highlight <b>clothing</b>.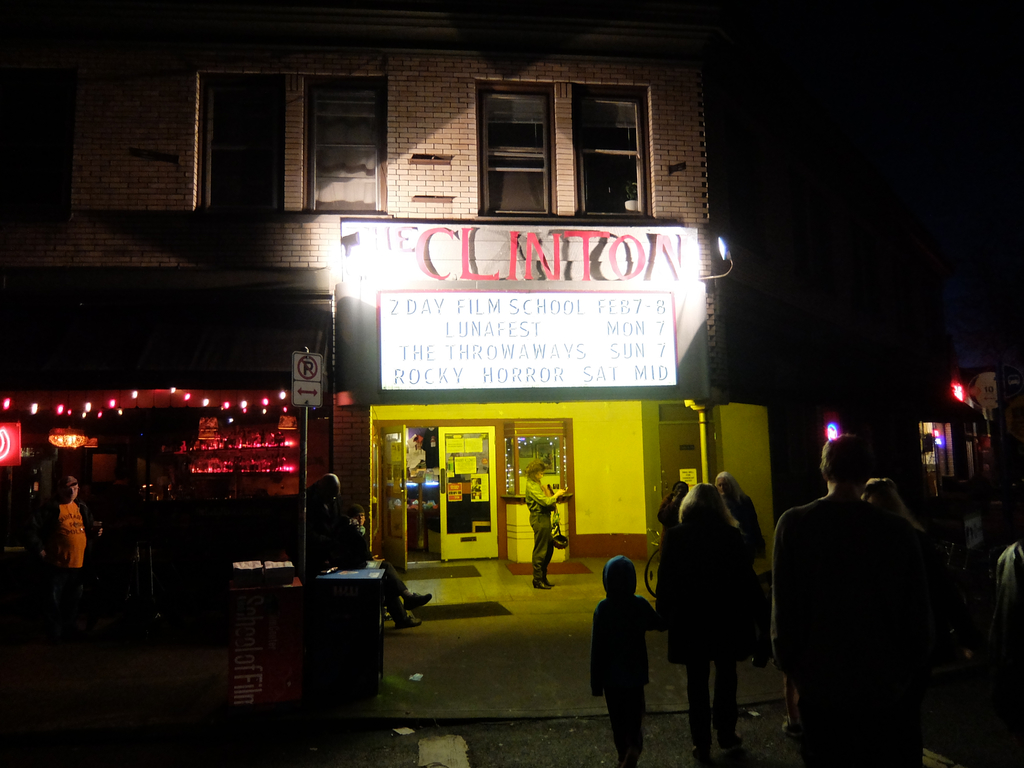
Highlighted region: (524, 476, 556, 580).
